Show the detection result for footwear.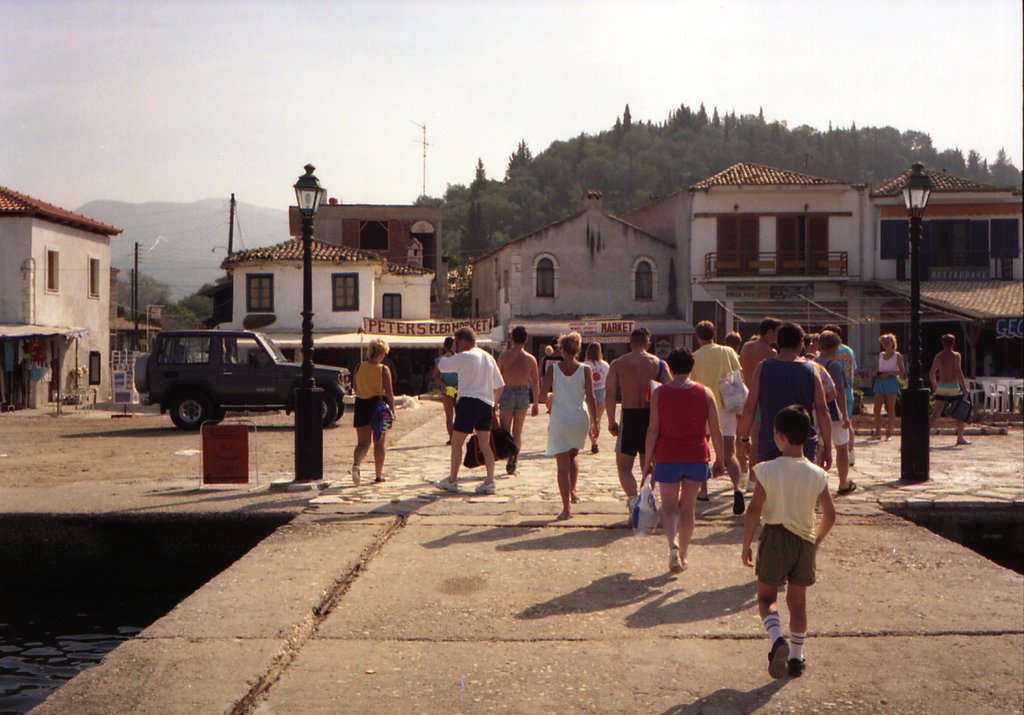
884:437:892:443.
